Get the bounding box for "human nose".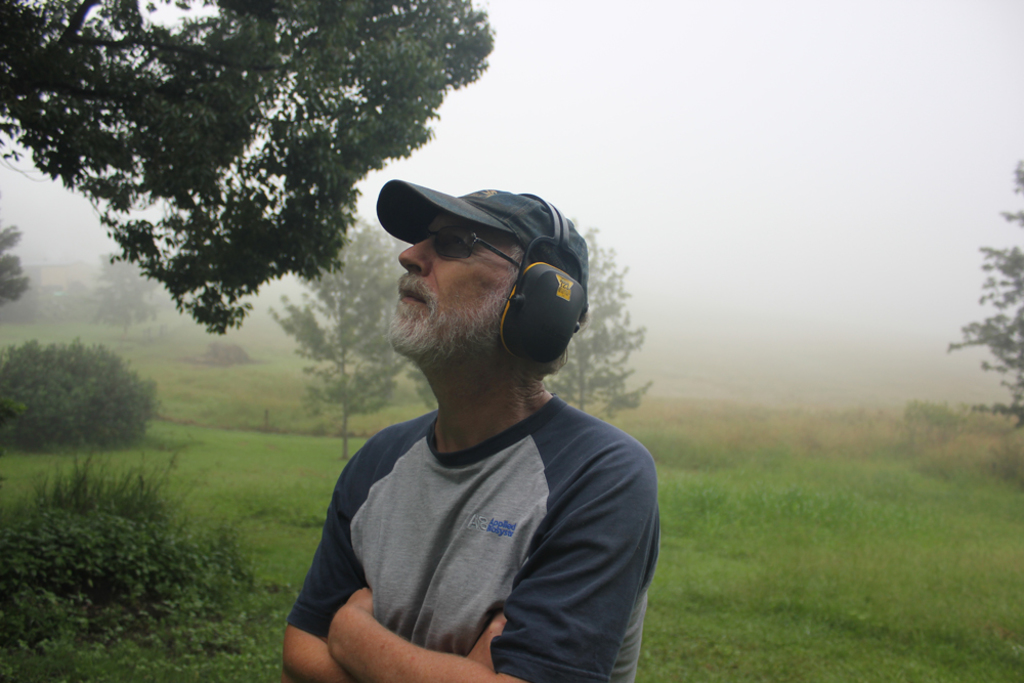
l=394, t=237, r=432, b=276.
